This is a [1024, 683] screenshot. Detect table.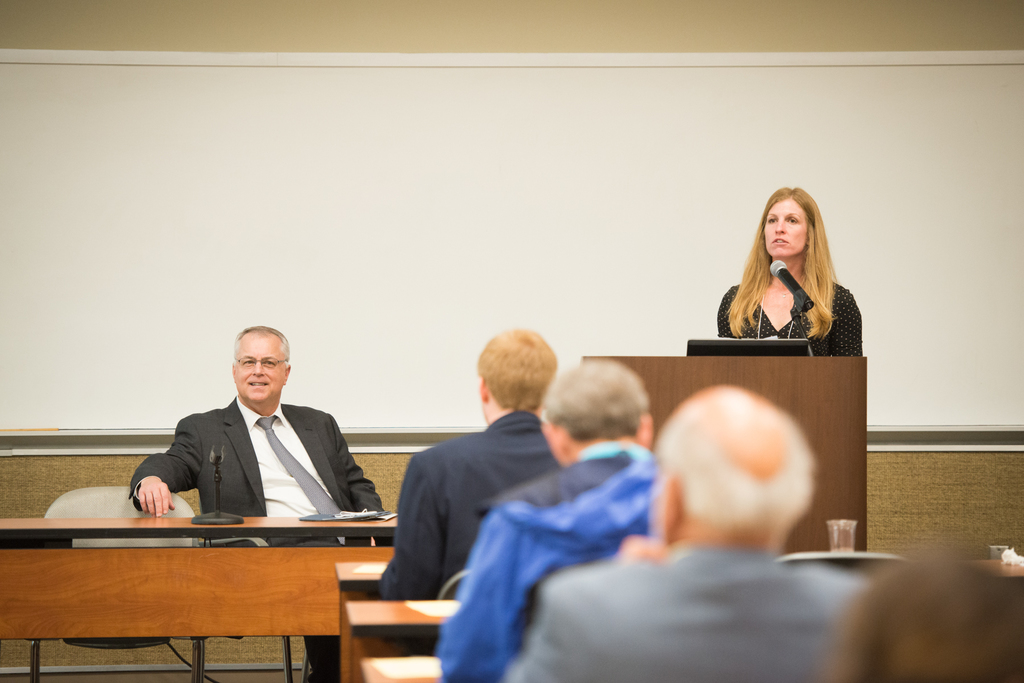
bbox=(341, 590, 461, 682).
